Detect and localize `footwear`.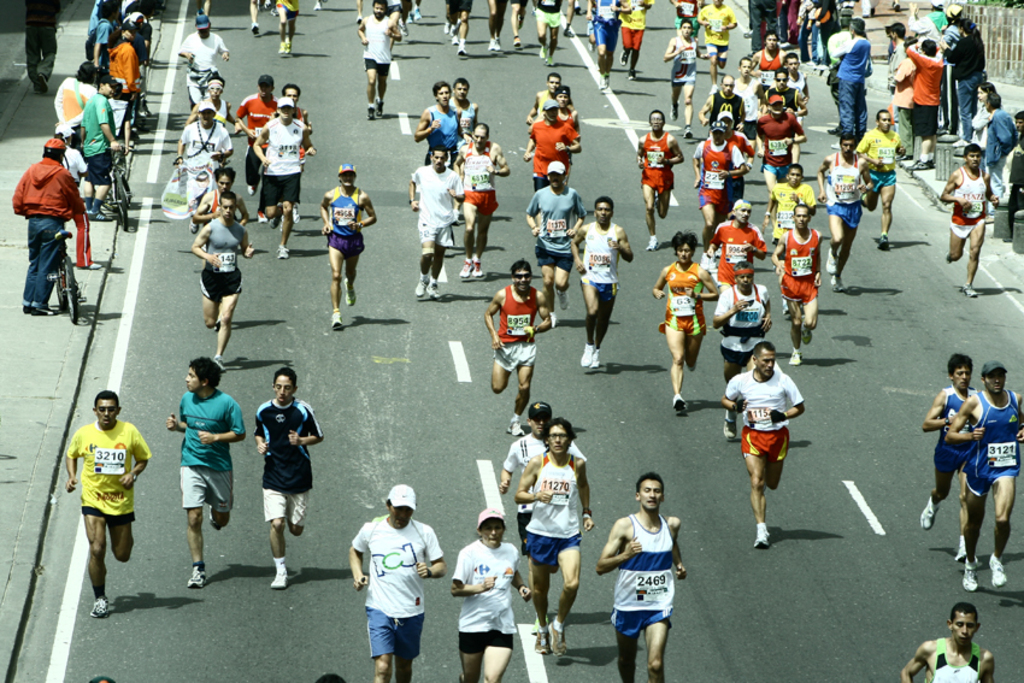
Localized at l=830, t=273, r=843, b=295.
